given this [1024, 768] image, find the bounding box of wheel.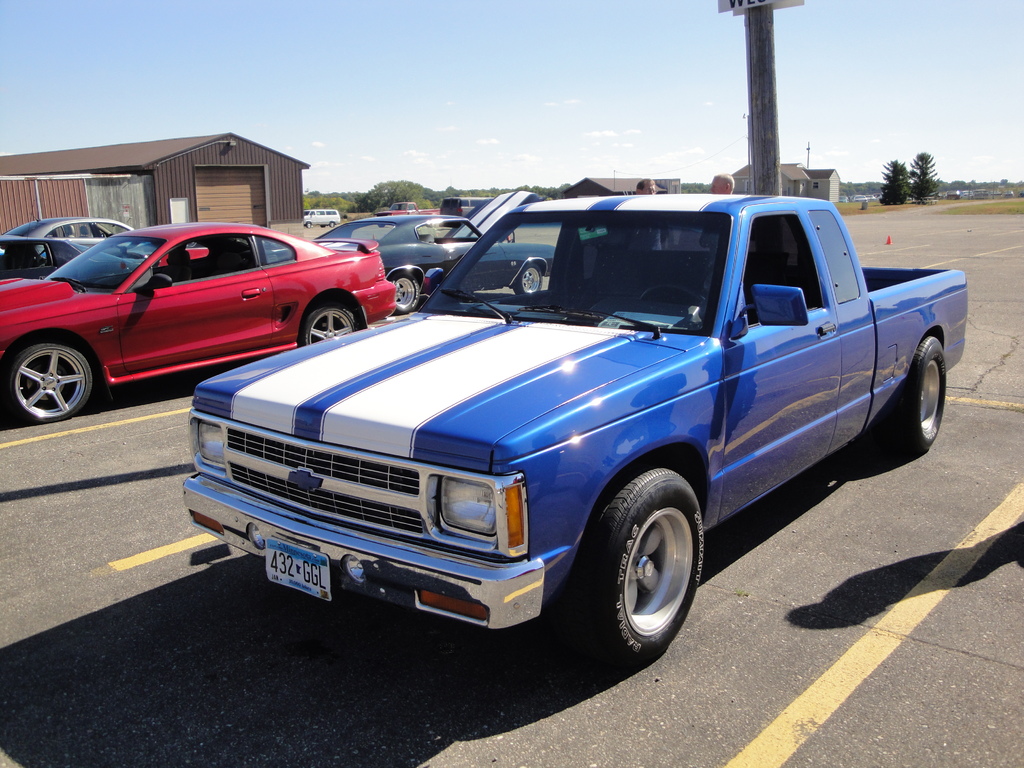
<box>330,219,337,228</box>.
